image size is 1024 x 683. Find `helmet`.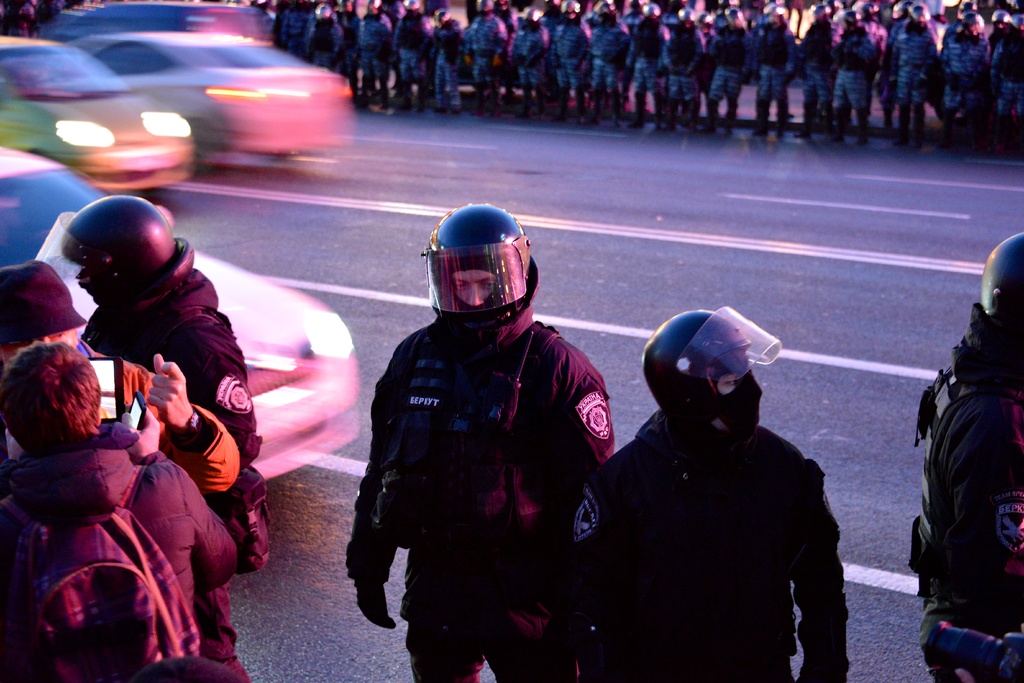
x1=644, y1=3, x2=666, y2=22.
